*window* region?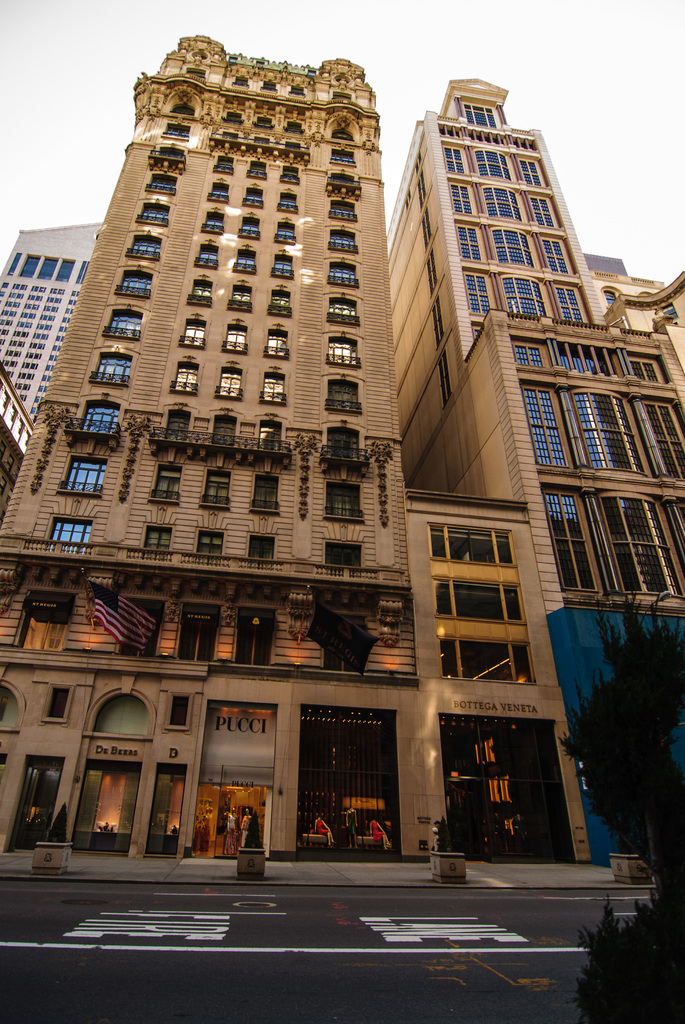
[227,280,253,313]
